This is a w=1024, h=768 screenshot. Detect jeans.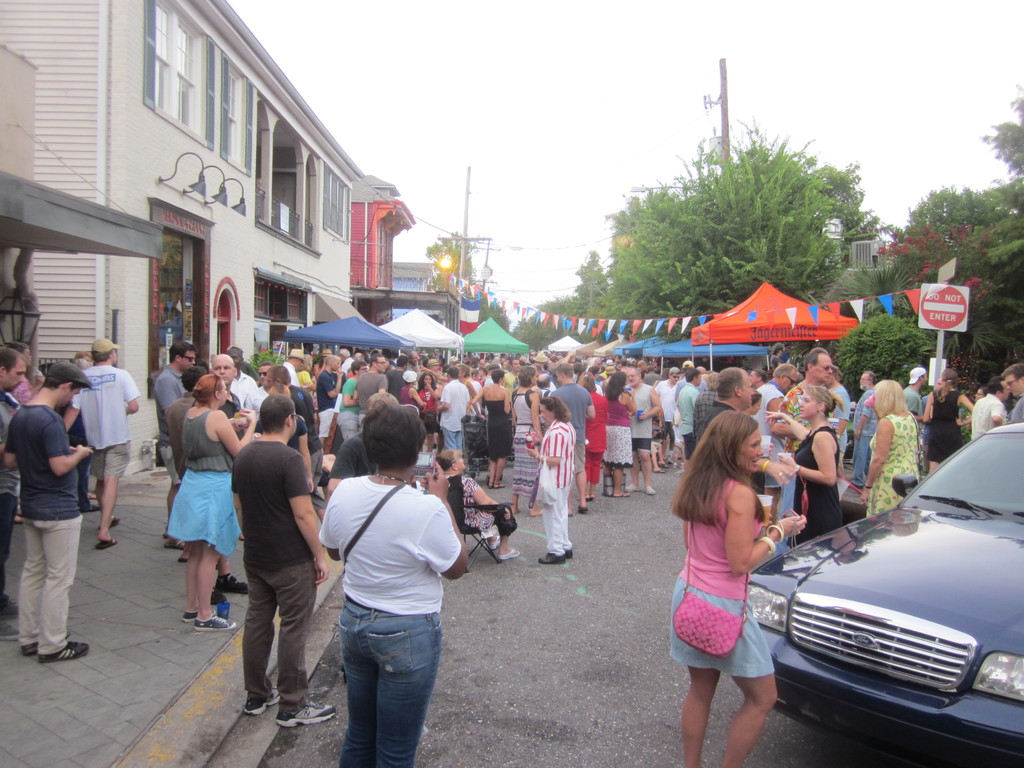
[847, 439, 868, 488].
